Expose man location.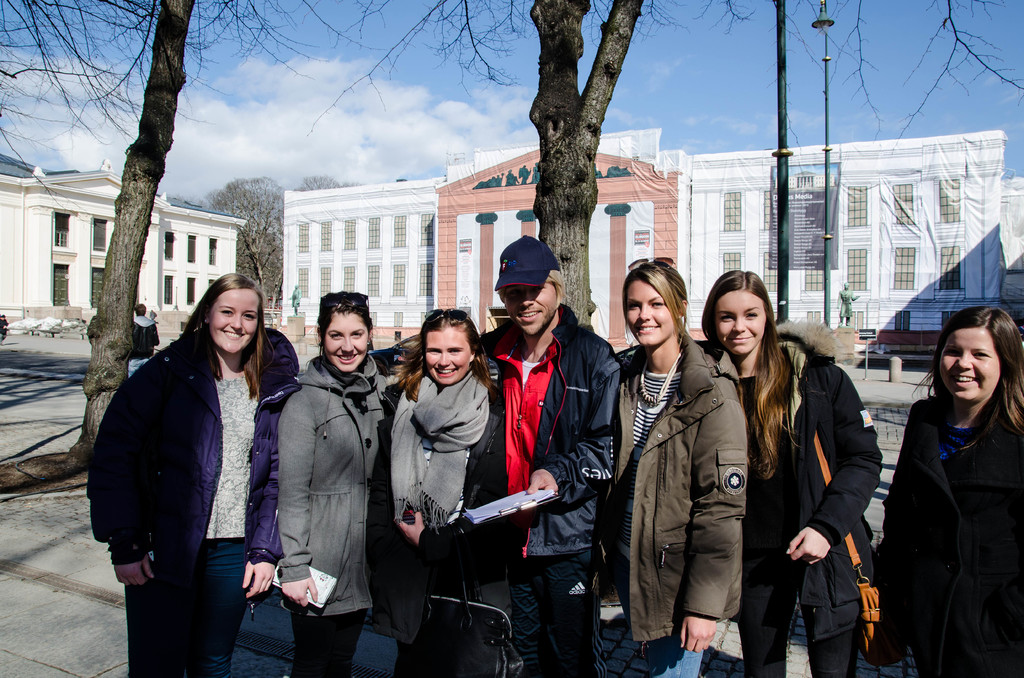
Exposed at 836/282/853/328.
